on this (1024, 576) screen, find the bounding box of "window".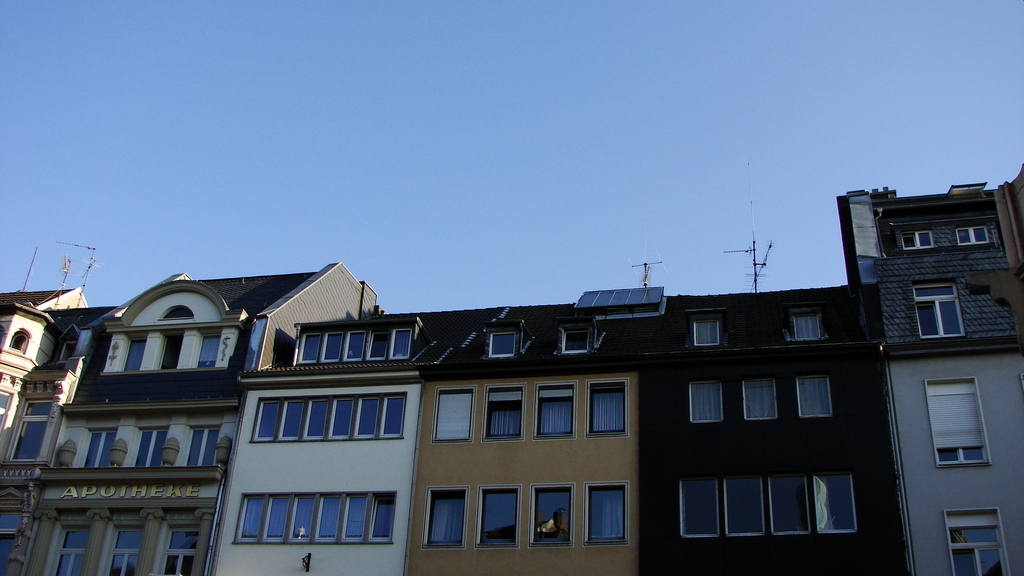
Bounding box: region(693, 318, 721, 348).
